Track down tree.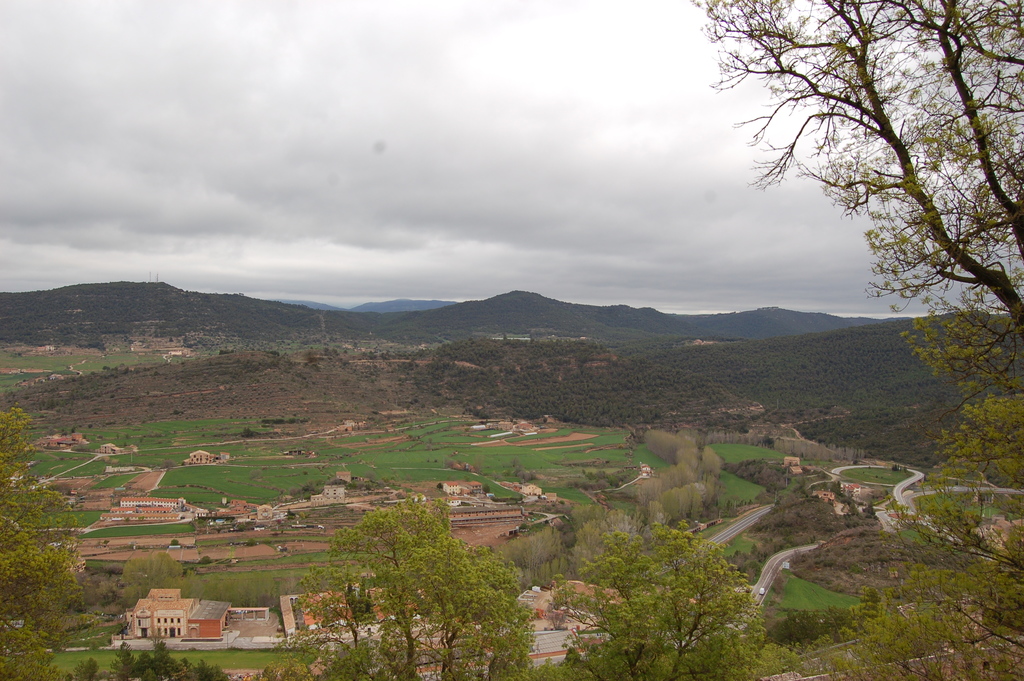
Tracked to <region>349, 479, 364, 491</region>.
